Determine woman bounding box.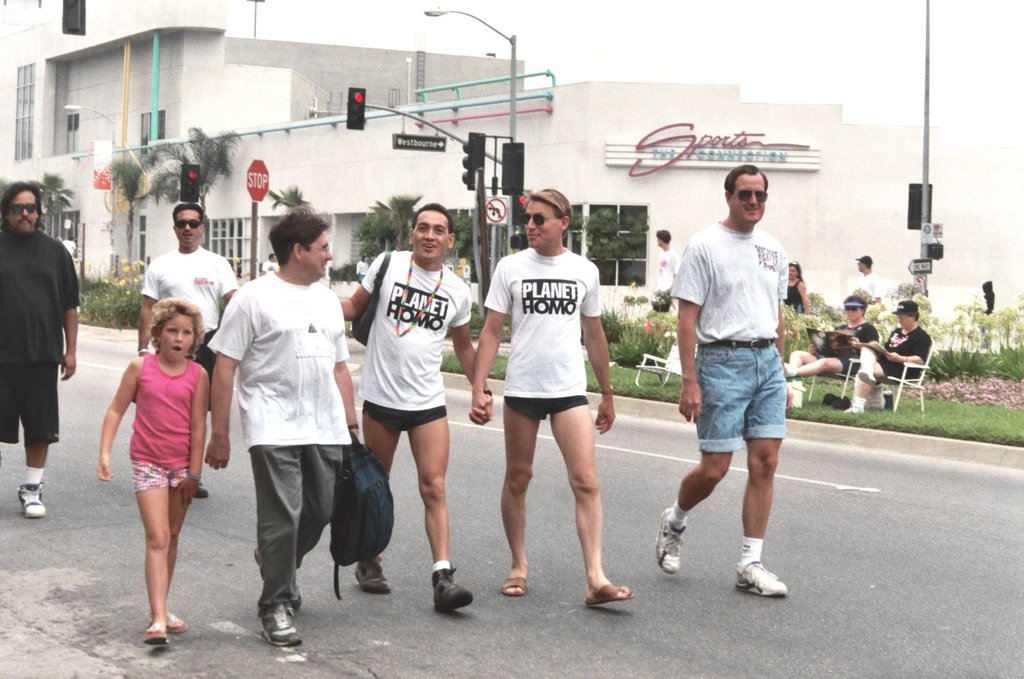
Determined: left=775, top=293, right=882, bottom=378.
